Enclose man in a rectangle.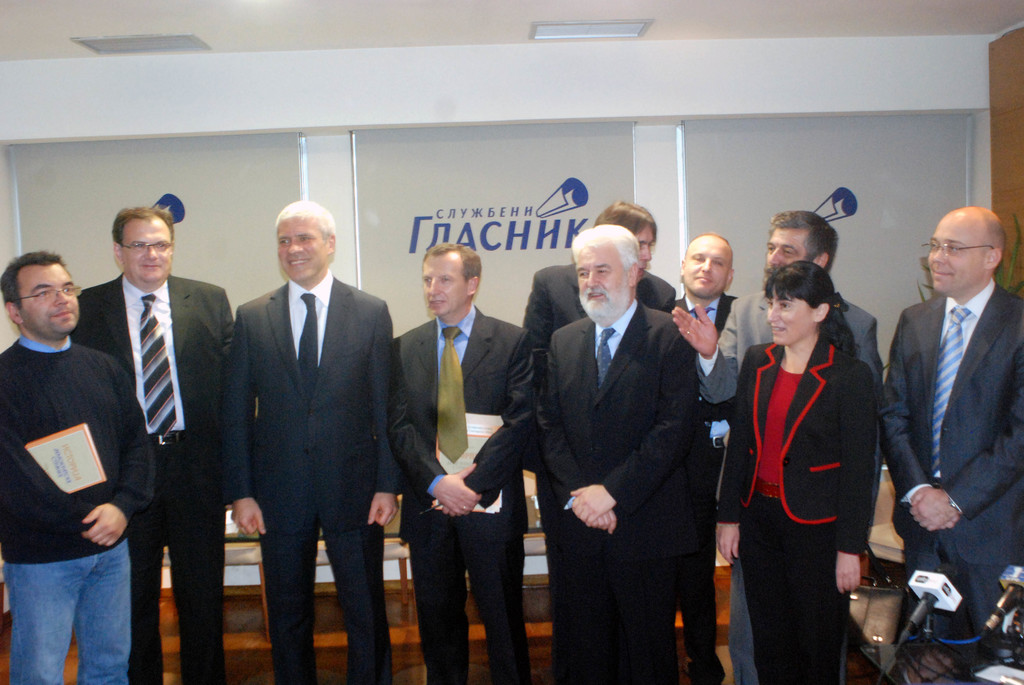
region(0, 248, 164, 684).
